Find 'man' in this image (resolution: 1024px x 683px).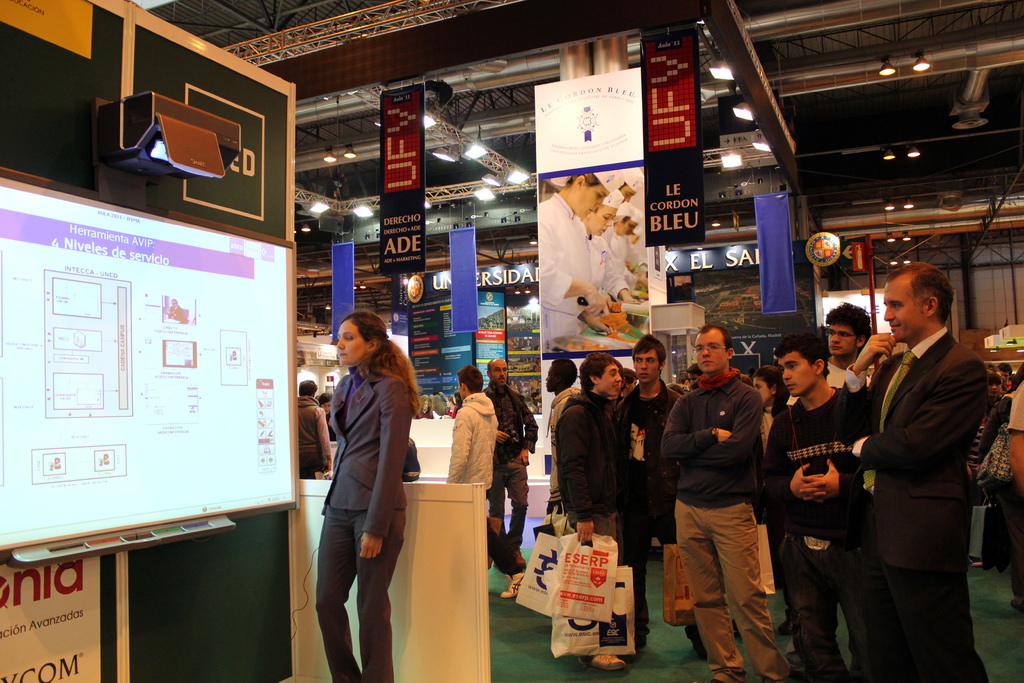
<box>622,209,647,236</box>.
